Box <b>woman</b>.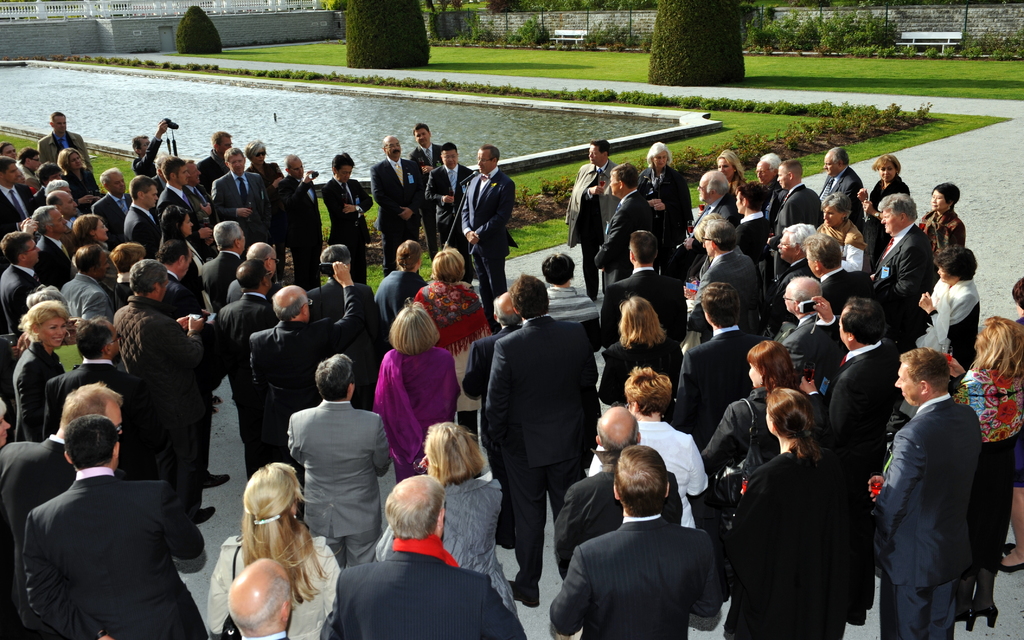
region(411, 245, 497, 444).
